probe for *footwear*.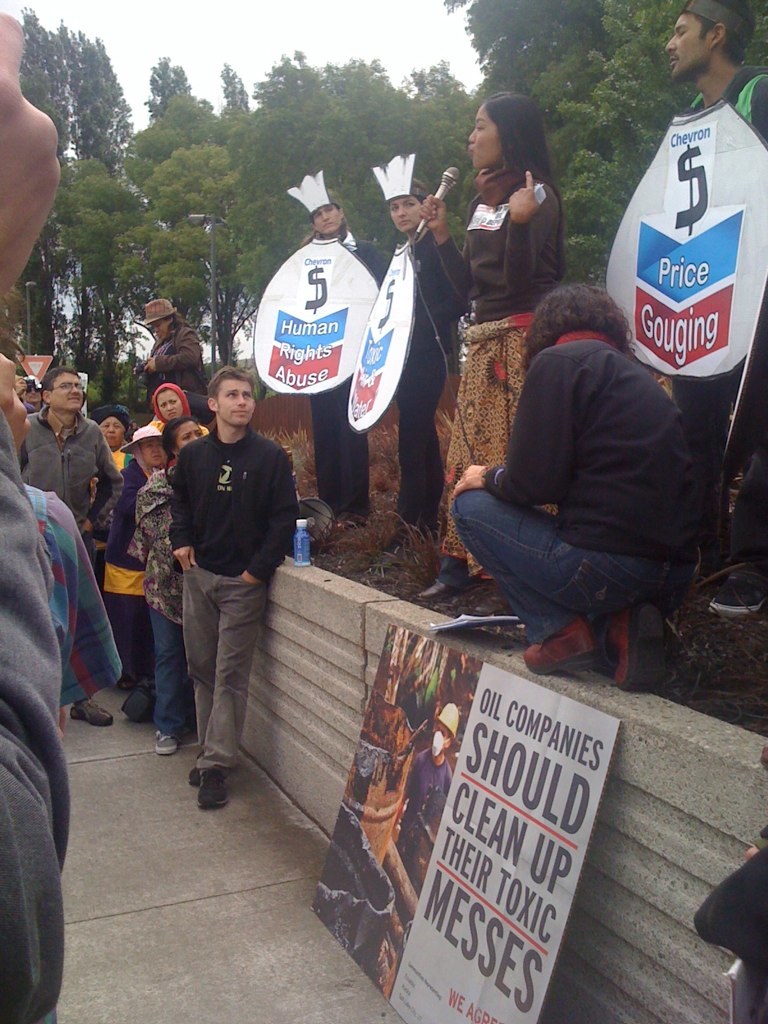
Probe result: (321,517,362,536).
